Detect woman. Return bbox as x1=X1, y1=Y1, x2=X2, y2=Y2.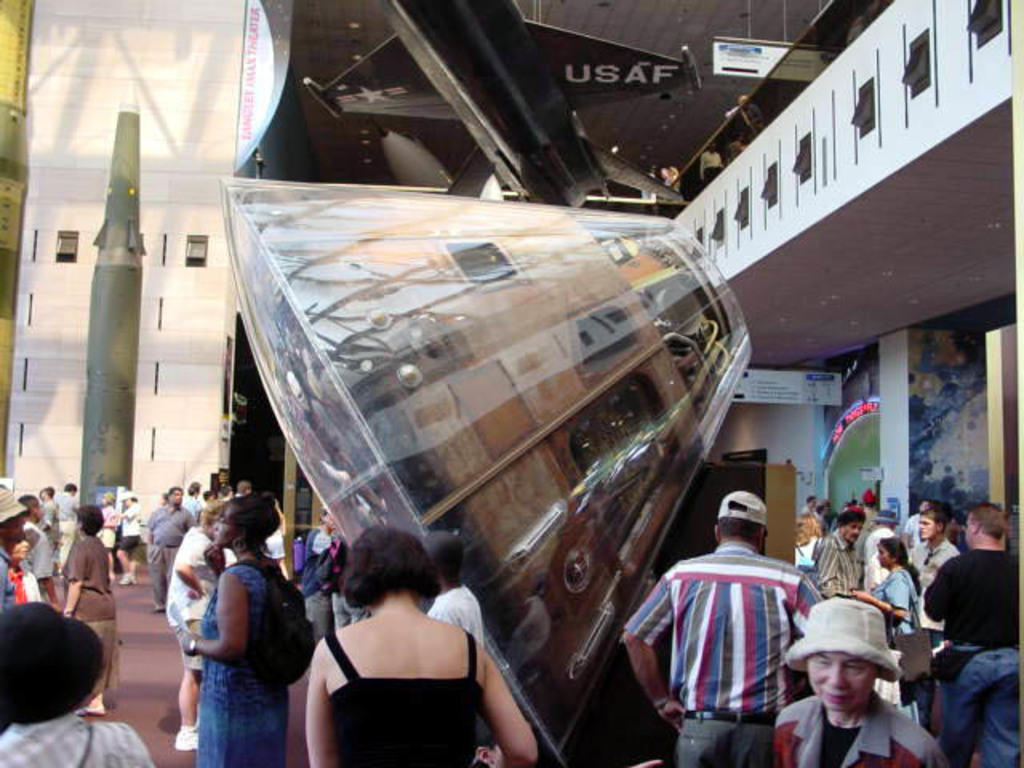
x1=10, y1=533, x2=42, y2=597.
